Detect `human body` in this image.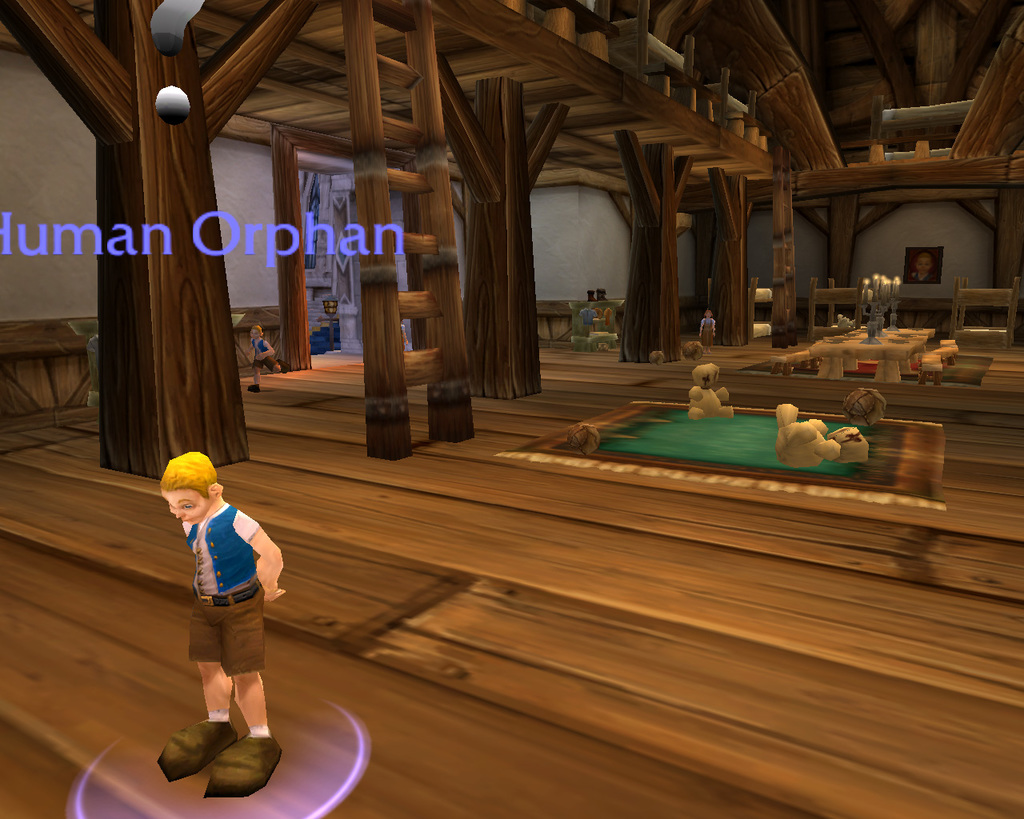
Detection: region(699, 319, 715, 351).
